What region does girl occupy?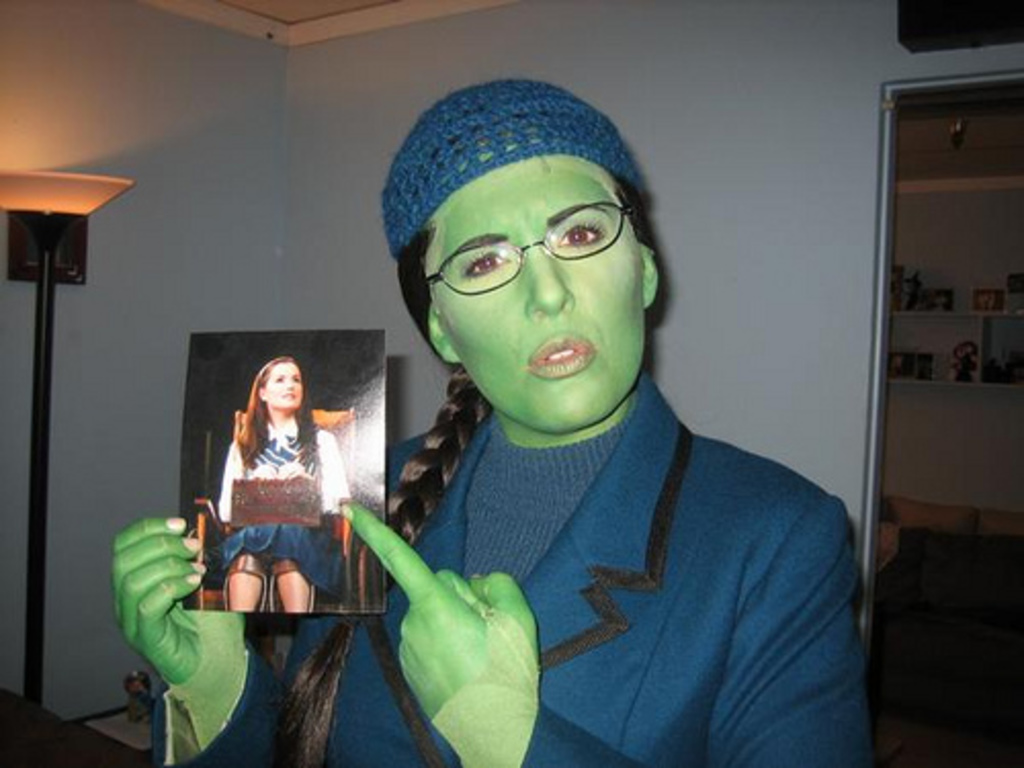
[213,352,352,612].
